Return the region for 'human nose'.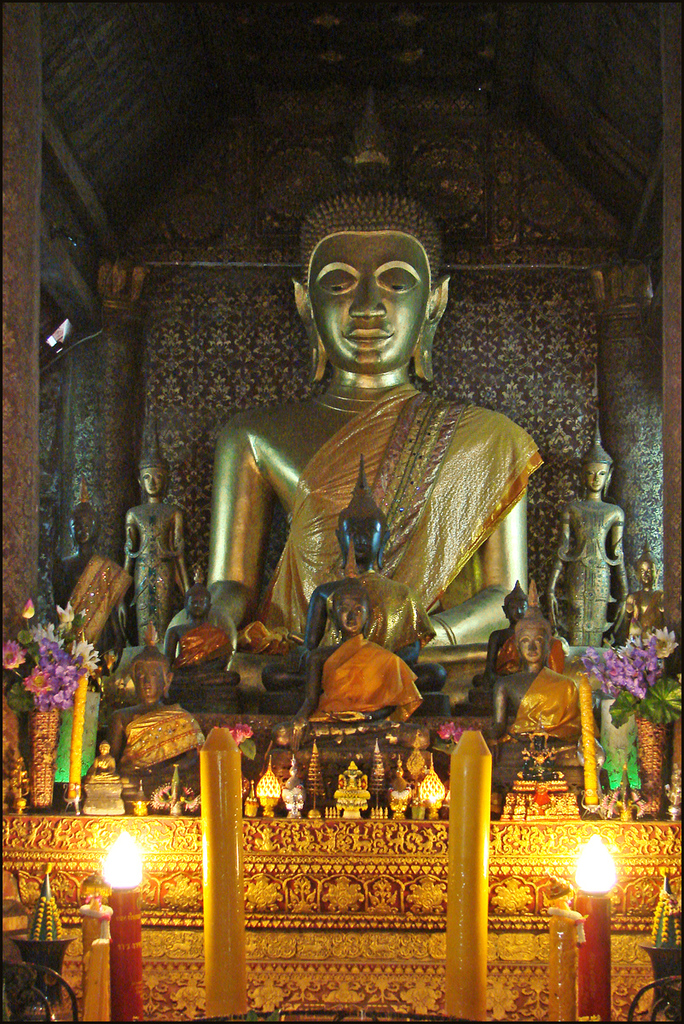
detection(640, 568, 645, 577).
